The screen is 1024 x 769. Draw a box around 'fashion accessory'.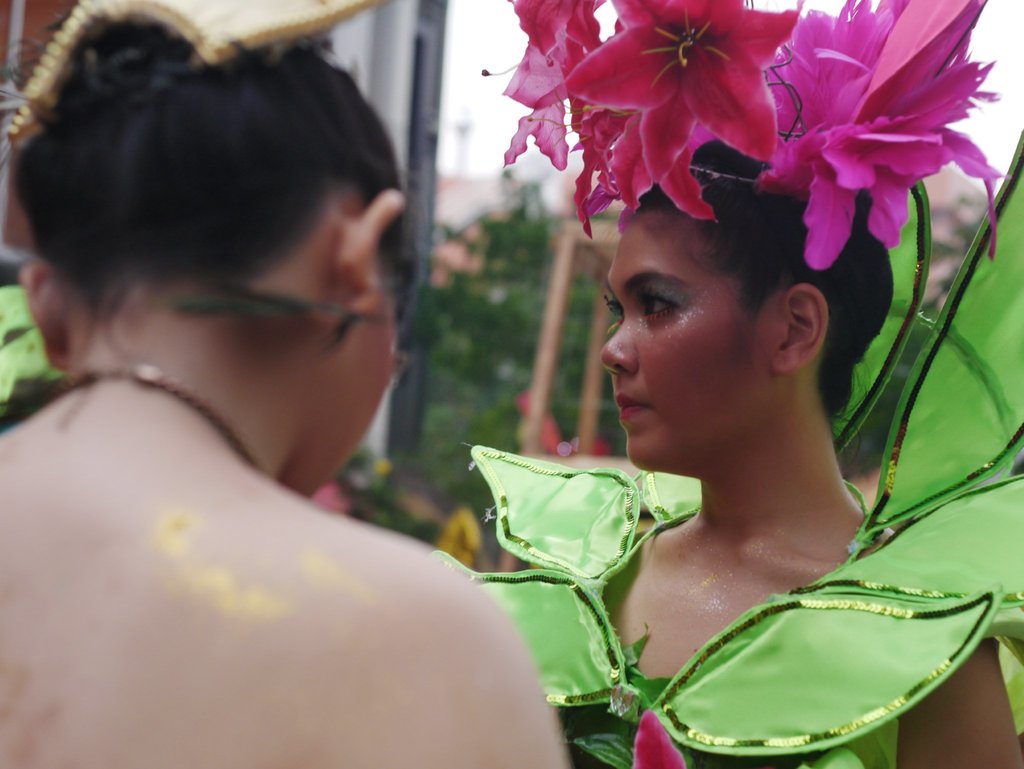
left=479, top=0, right=1010, bottom=272.
